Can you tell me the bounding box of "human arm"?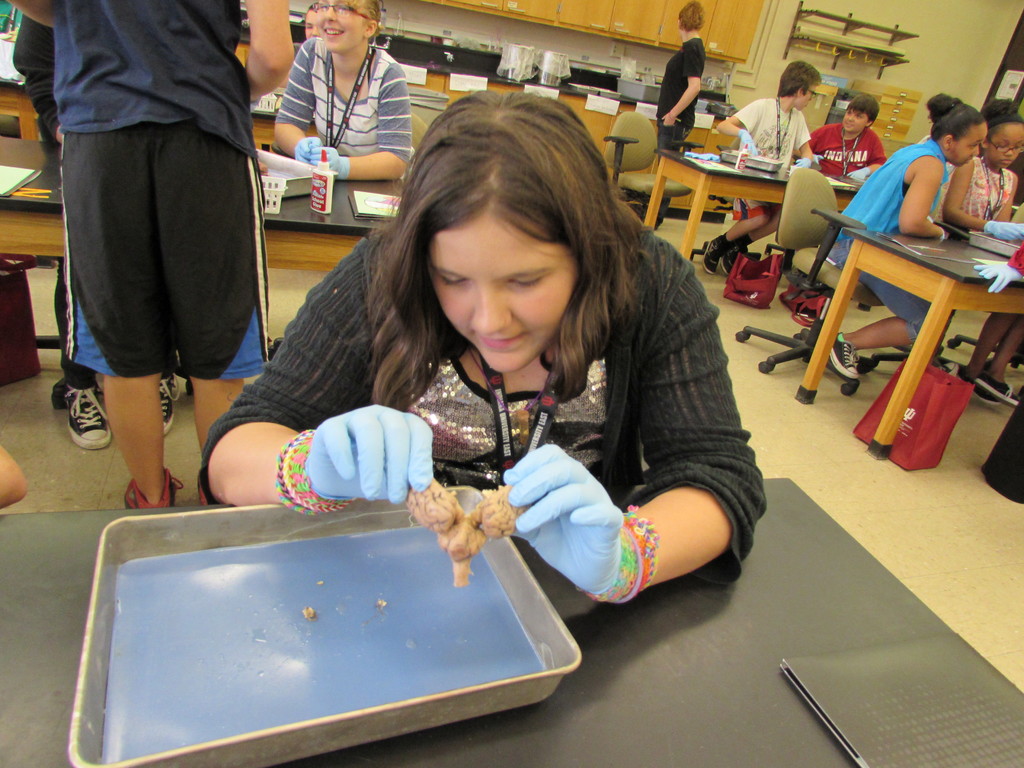
crop(0, 0, 62, 31).
